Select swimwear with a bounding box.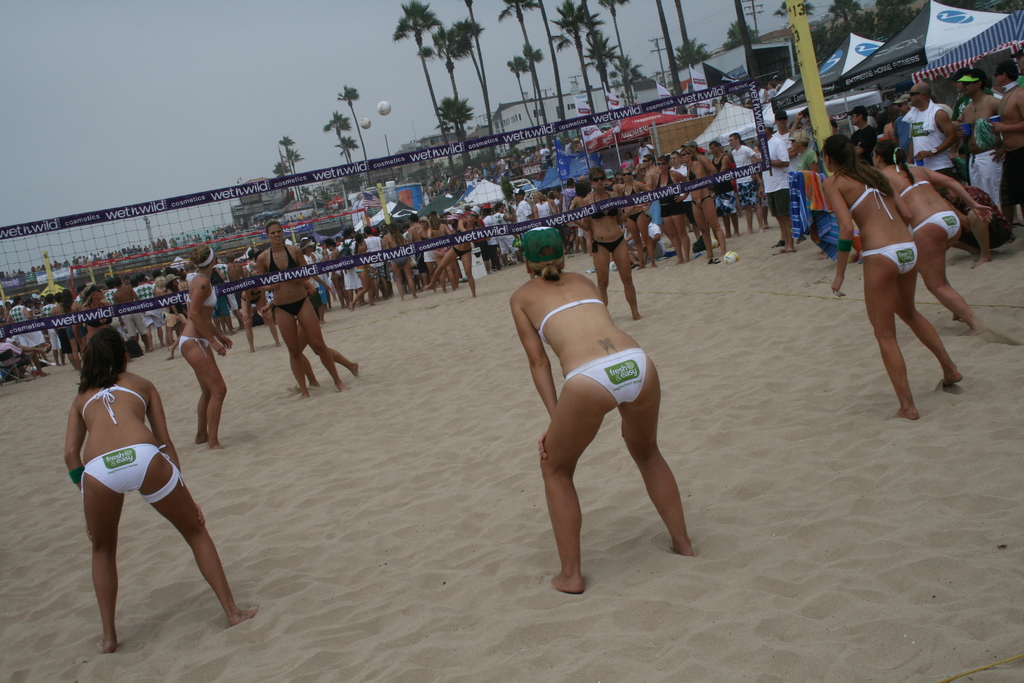
<box>590,235,626,252</box>.
